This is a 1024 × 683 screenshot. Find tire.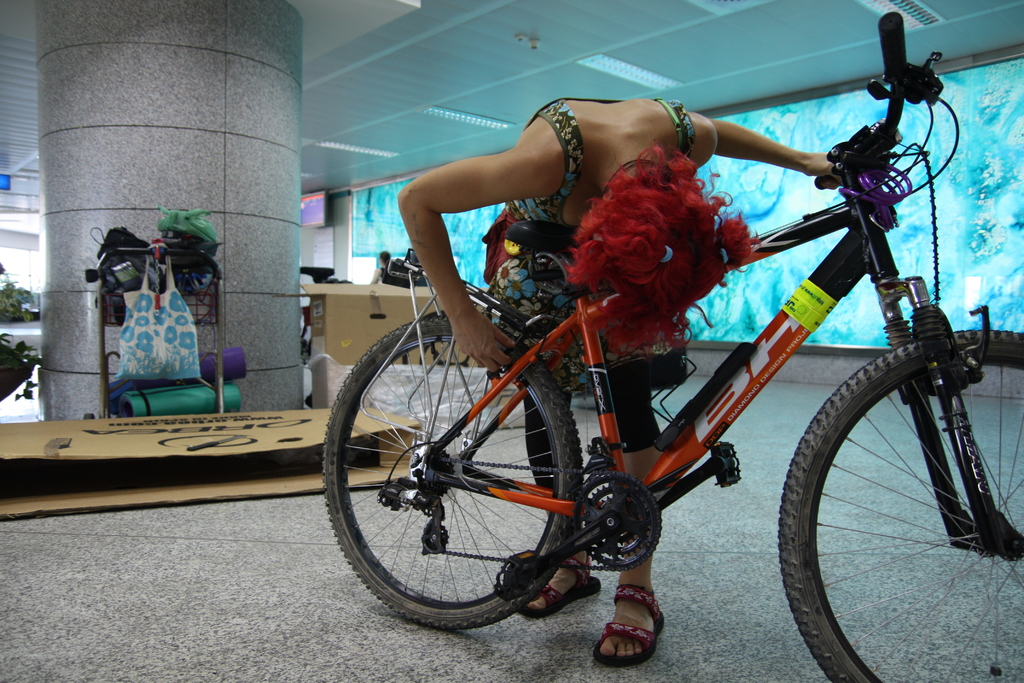
Bounding box: bbox(781, 328, 1023, 682).
